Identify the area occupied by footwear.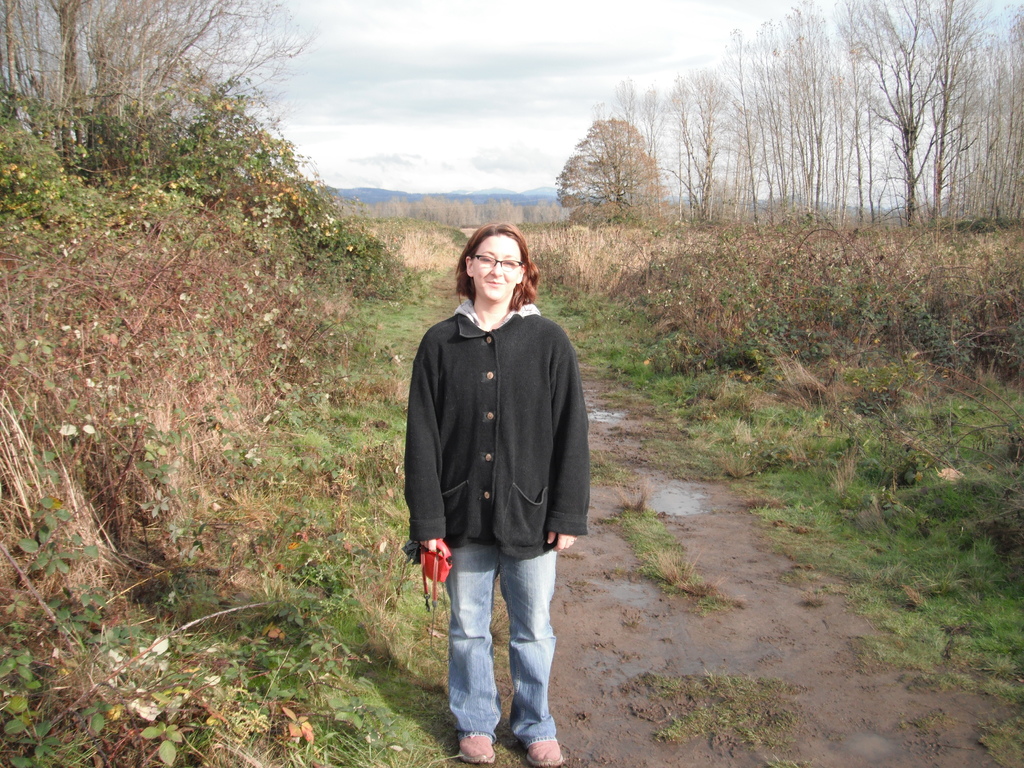
Area: left=454, top=735, right=495, bottom=765.
